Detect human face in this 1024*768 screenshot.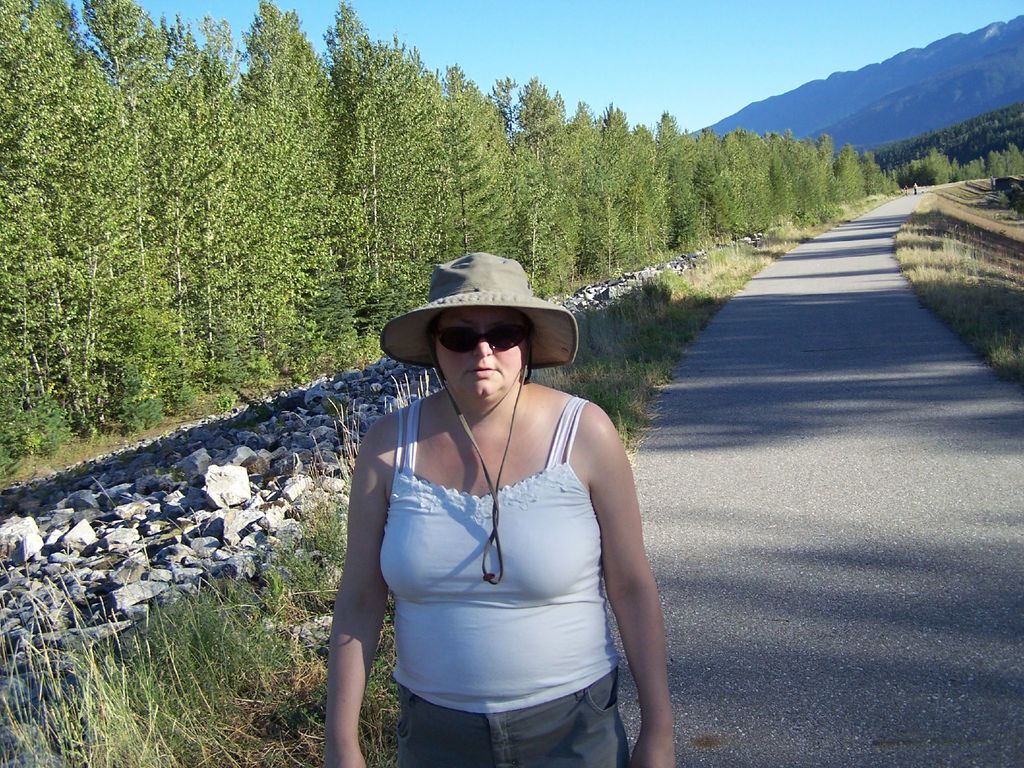
Detection: crop(434, 312, 528, 399).
